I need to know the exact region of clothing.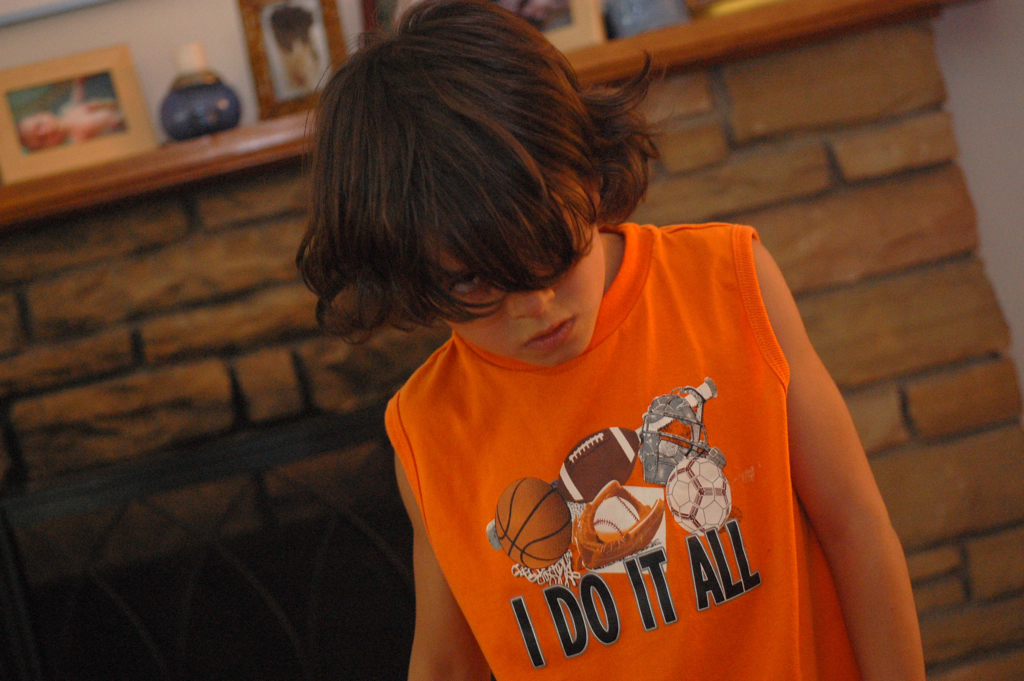
Region: <box>378,218,868,680</box>.
